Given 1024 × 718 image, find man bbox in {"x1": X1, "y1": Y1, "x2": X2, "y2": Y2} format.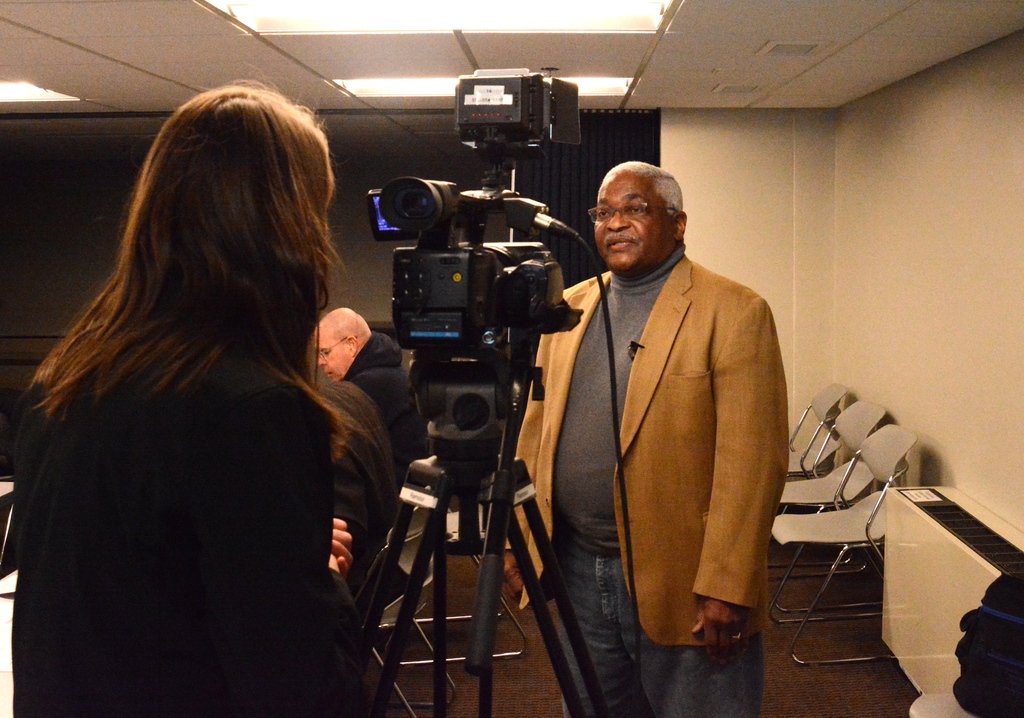
{"x1": 540, "y1": 140, "x2": 801, "y2": 710}.
